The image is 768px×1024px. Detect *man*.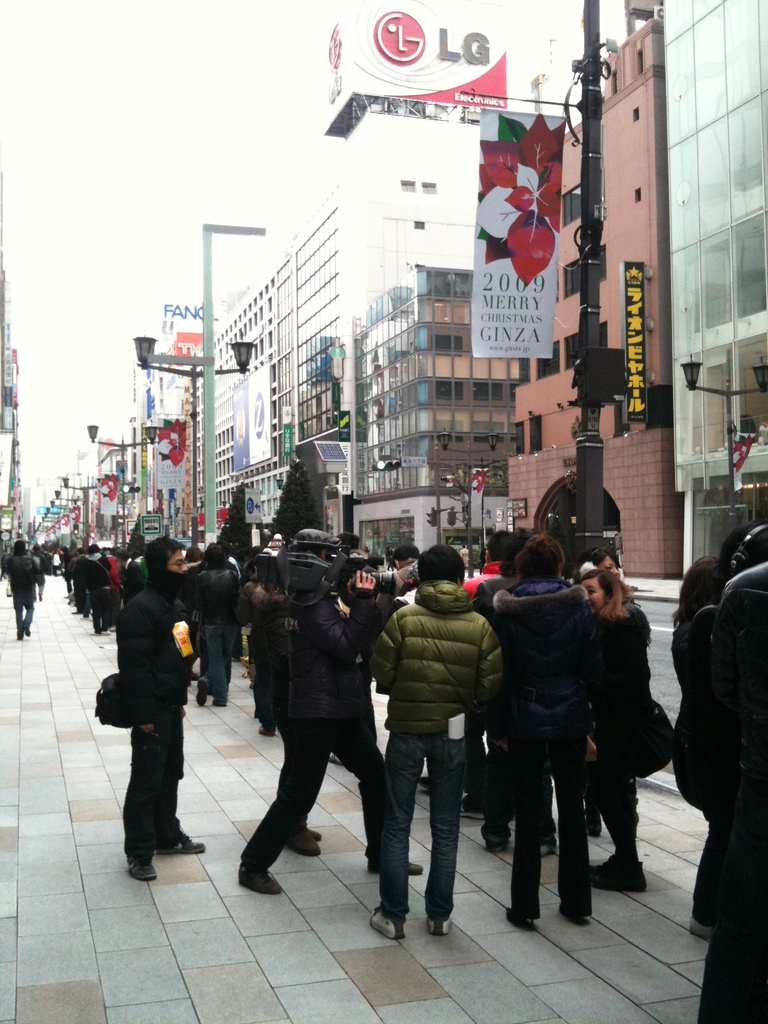
Detection: x1=112 y1=540 x2=221 y2=901.
